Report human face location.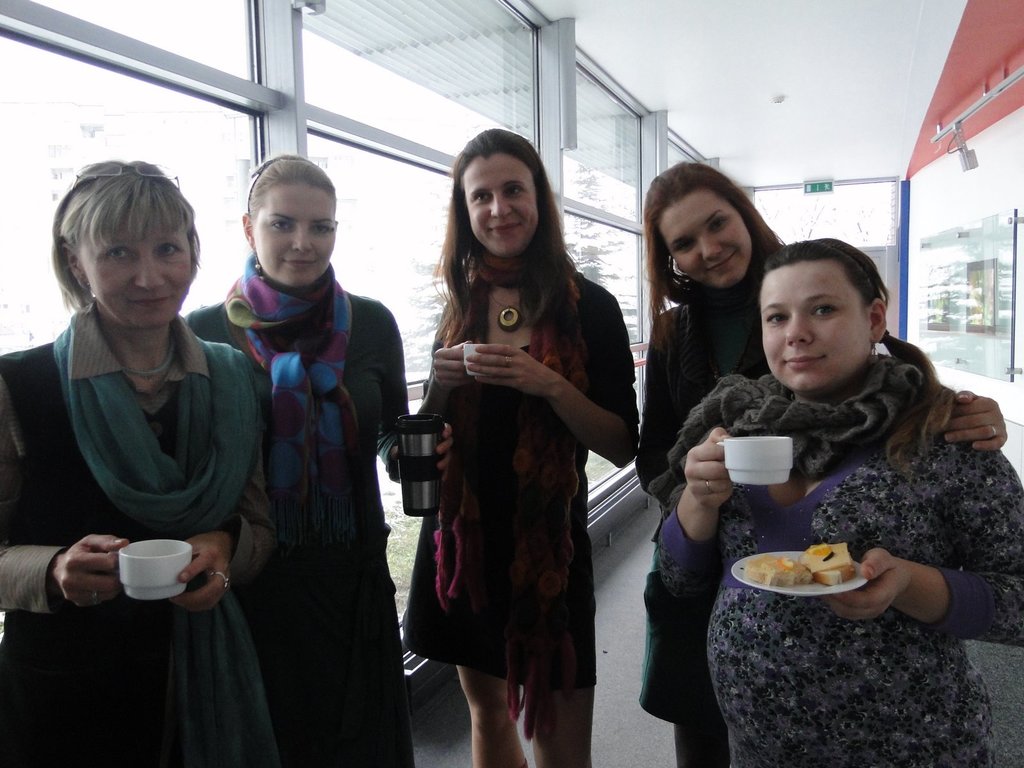
Report: select_region(461, 154, 541, 260).
